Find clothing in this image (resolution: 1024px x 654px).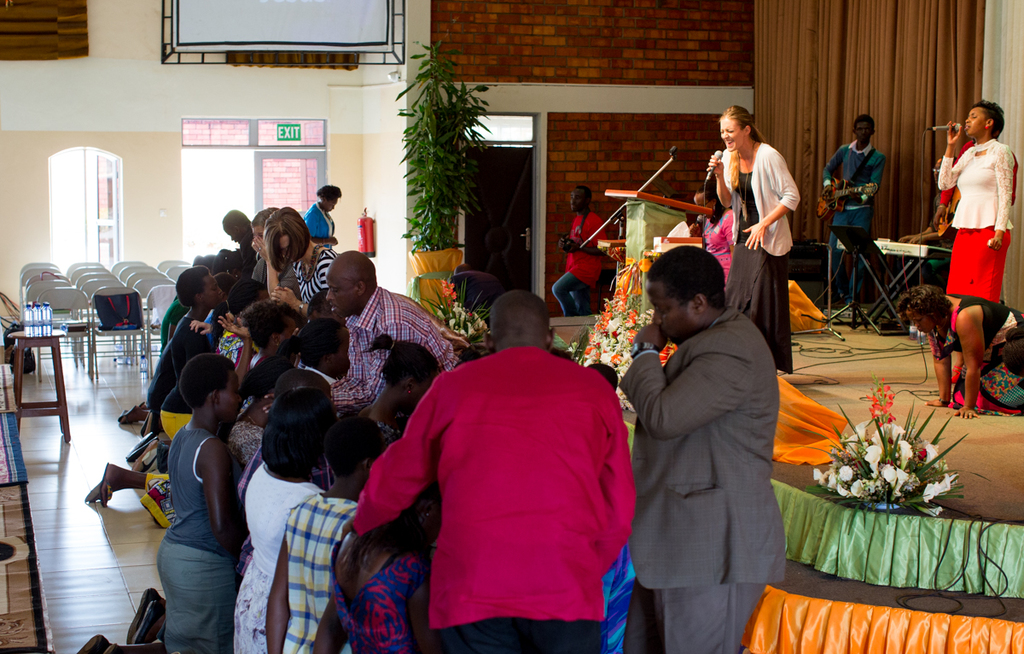
[698, 206, 736, 288].
